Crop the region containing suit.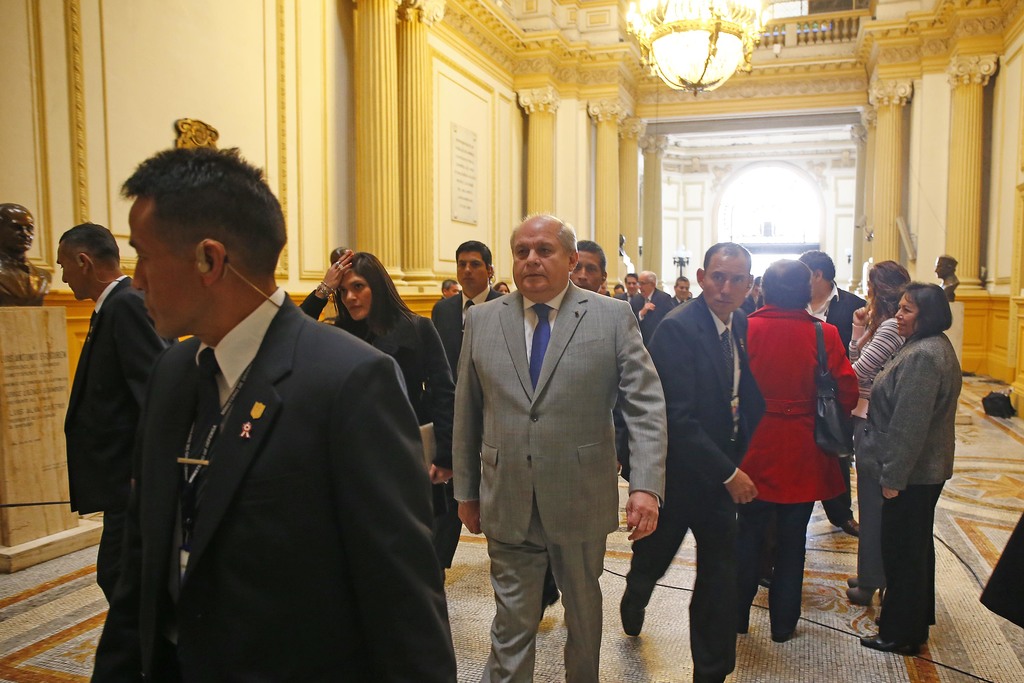
Crop region: {"left": 60, "top": 276, "right": 179, "bottom": 516}.
